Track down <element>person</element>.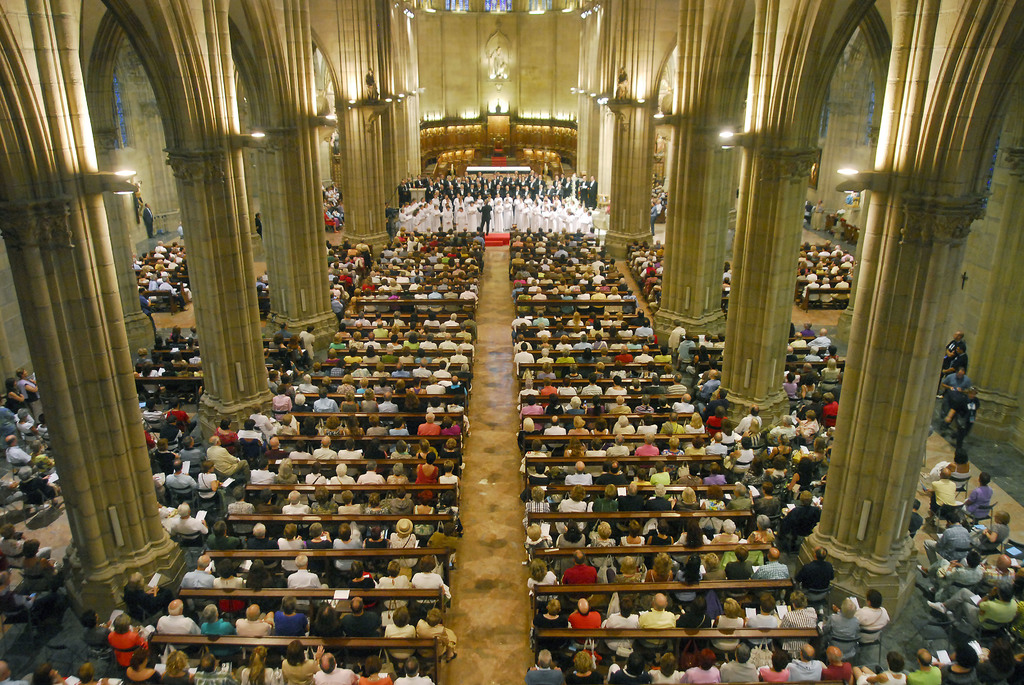
Tracked to x1=401 y1=390 x2=420 y2=413.
